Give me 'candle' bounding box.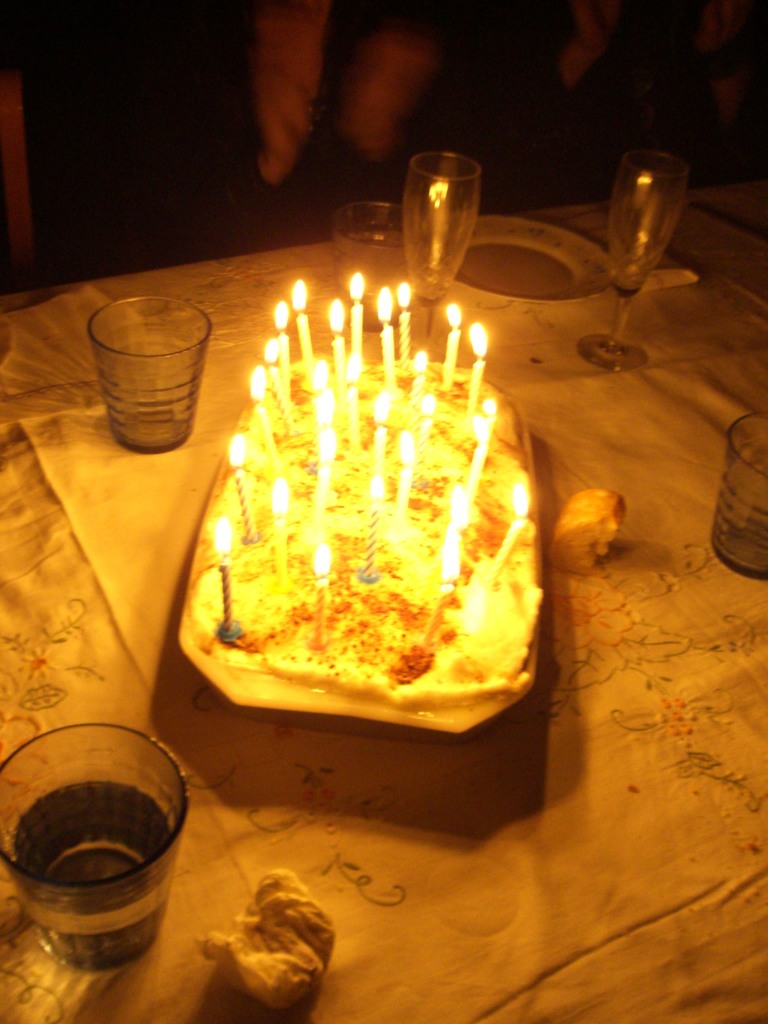
bbox=(291, 283, 322, 367).
